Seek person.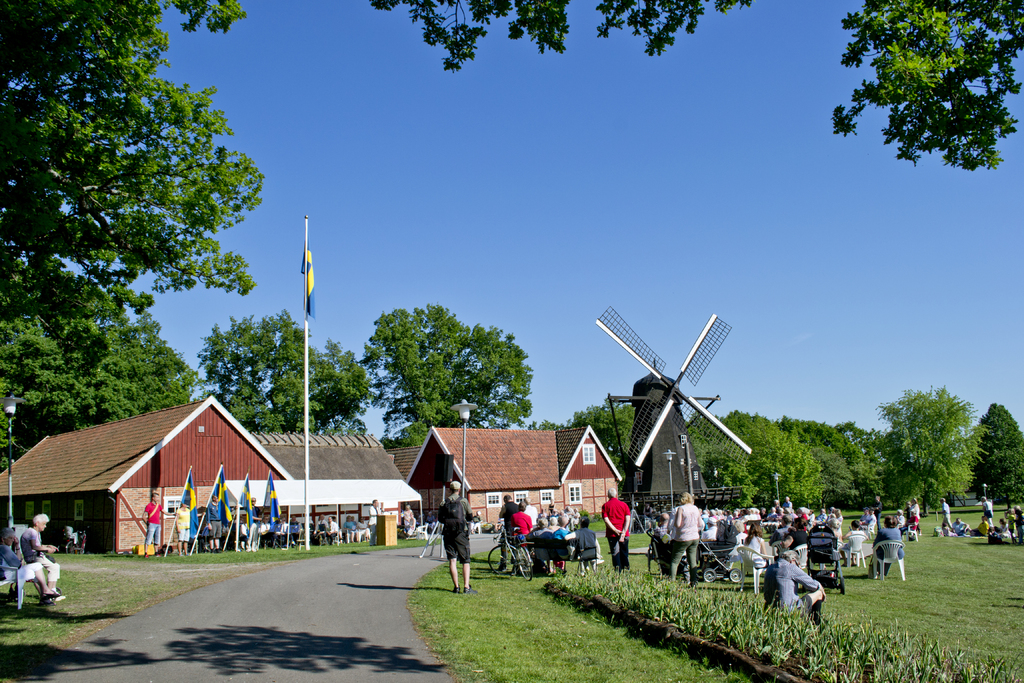
[x1=998, y1=518, x2=1012, y2=543].
